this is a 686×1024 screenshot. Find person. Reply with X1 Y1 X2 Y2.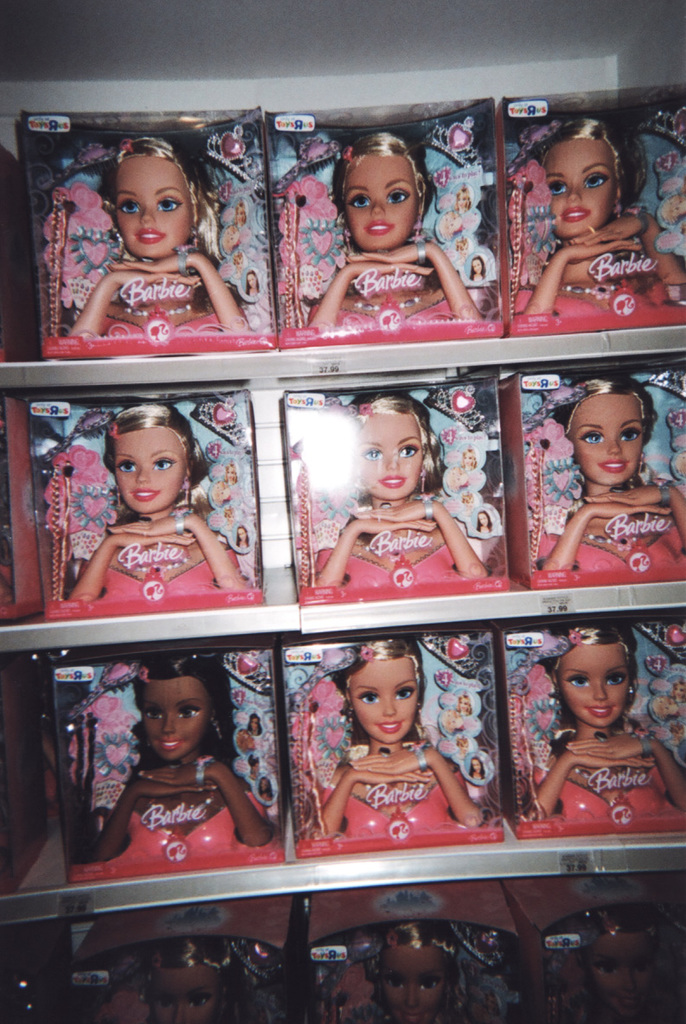
66 651 269 861.
